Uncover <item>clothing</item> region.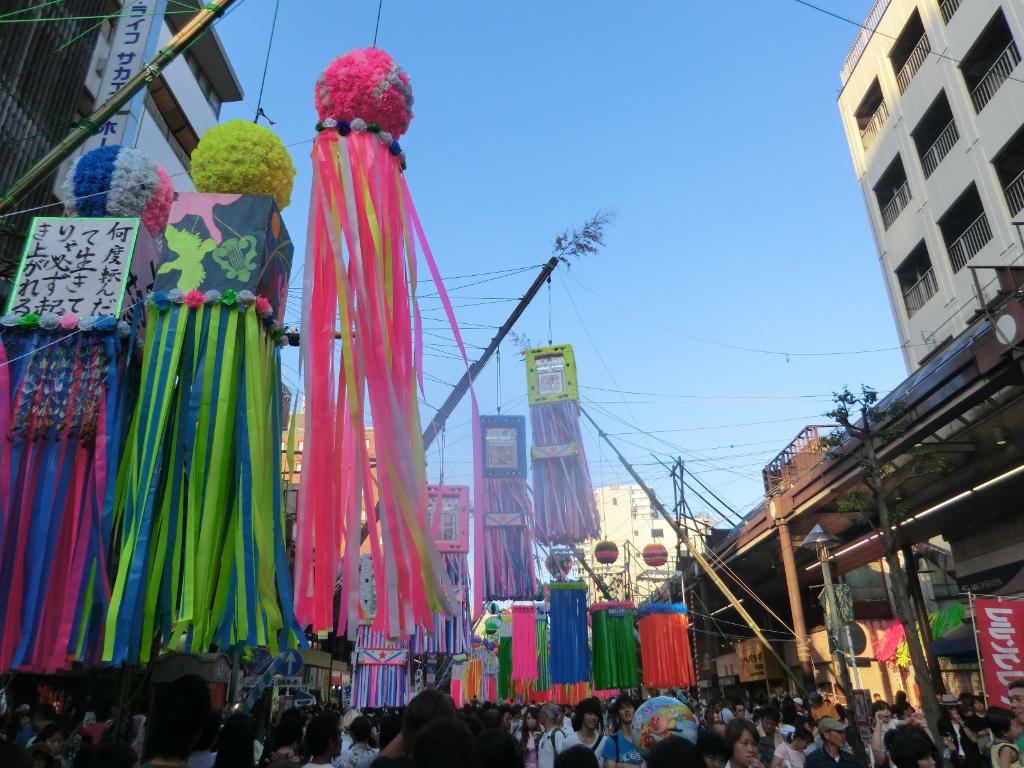
Uncovered: Rect(561, 730, 615, 766).
